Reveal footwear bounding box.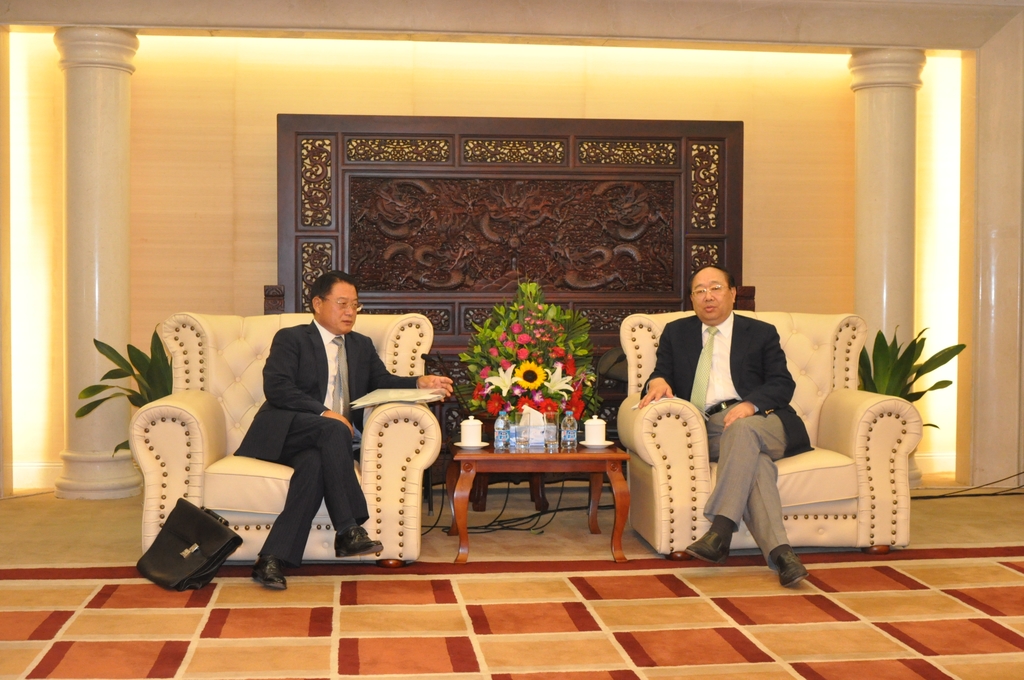
Revealed: box(252, 553, 286, 590).
